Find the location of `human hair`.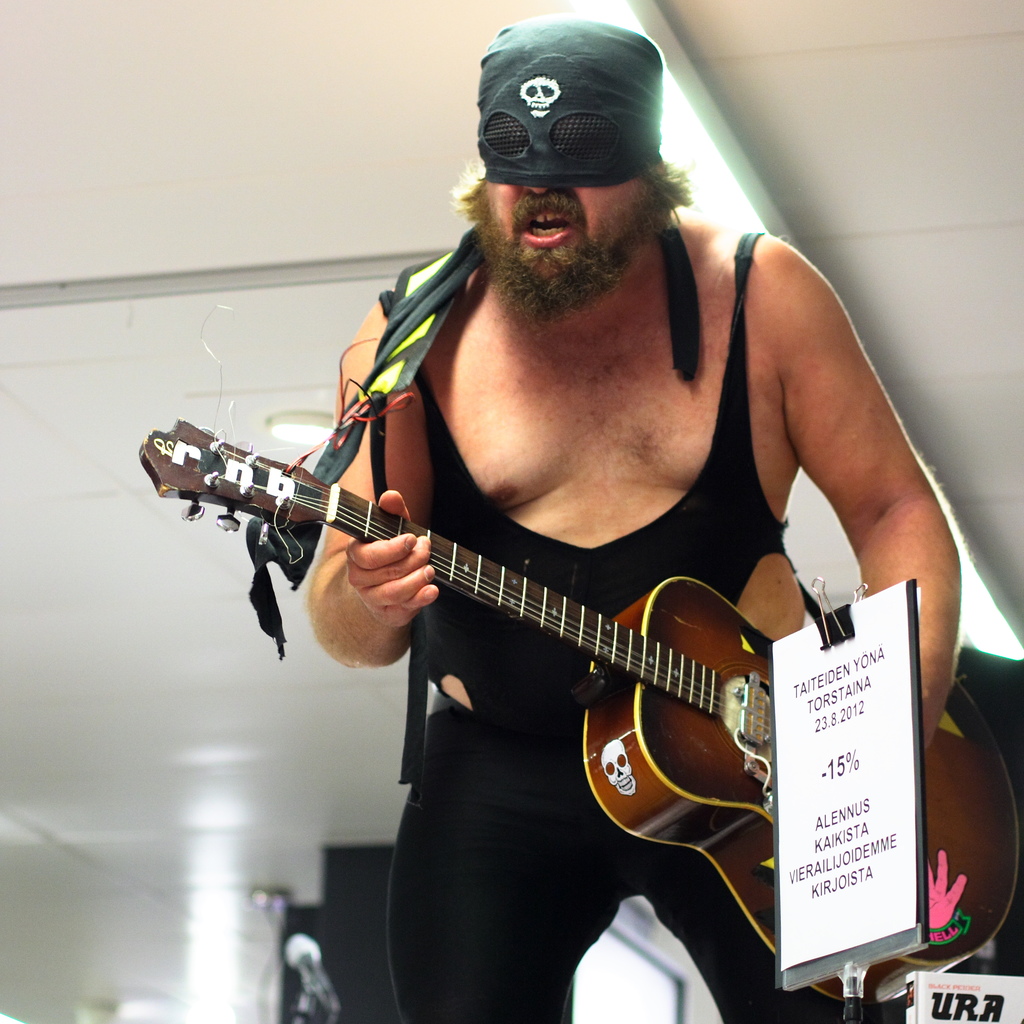
Location: (left=439, top=151, right=689, bottom=328).
